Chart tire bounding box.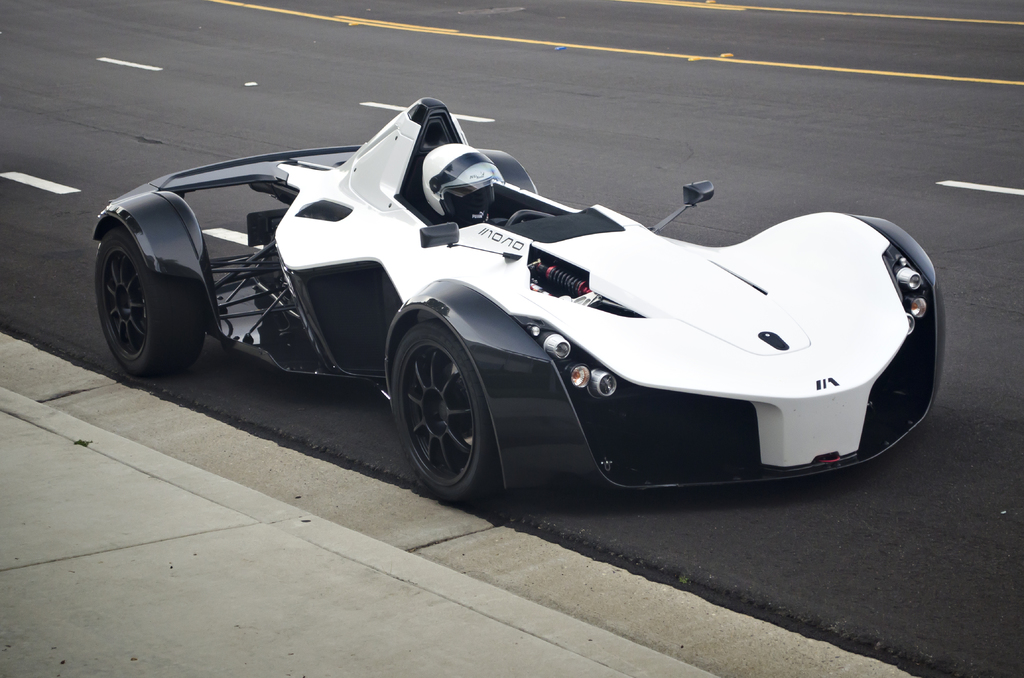
Charted: bbox=[93, 230, 204, 379].
